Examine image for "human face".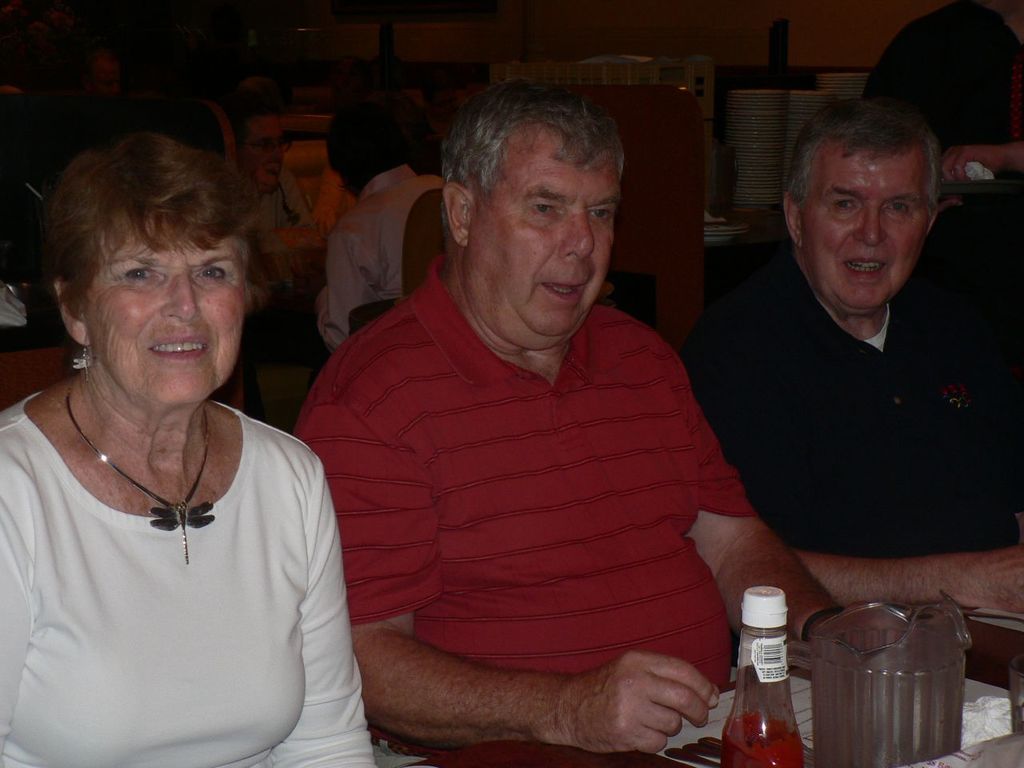
Examination result: [467,130,623,349].
